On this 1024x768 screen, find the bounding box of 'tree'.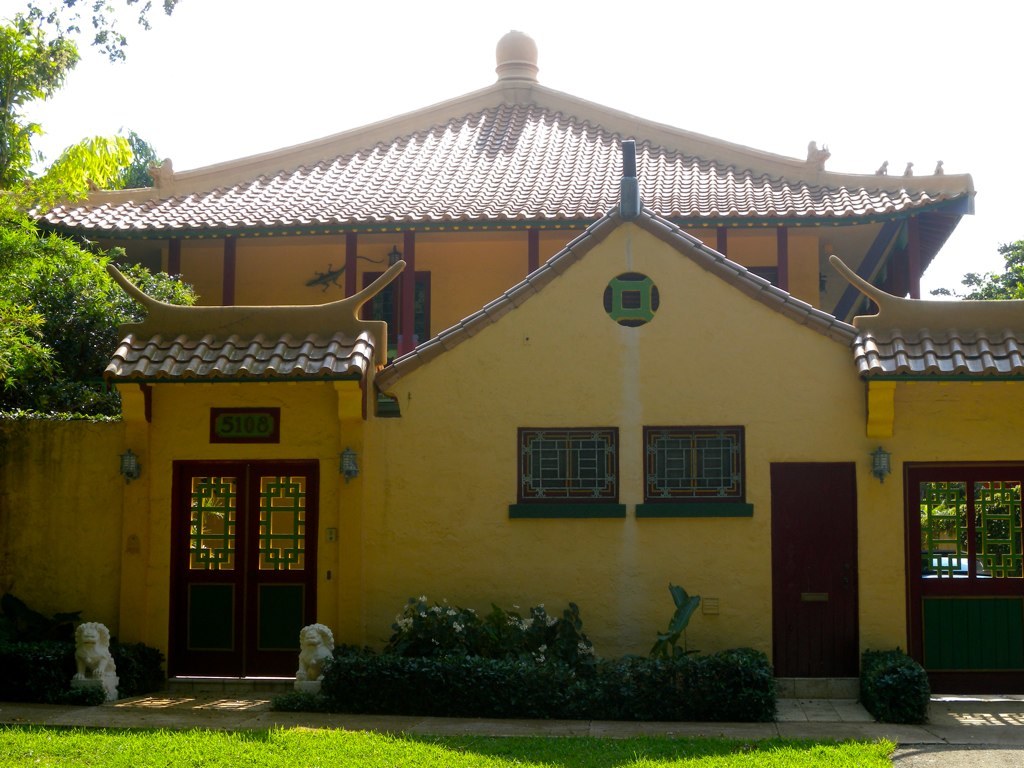
Bounding box: <region>0, 6, 221, 430</region>.
